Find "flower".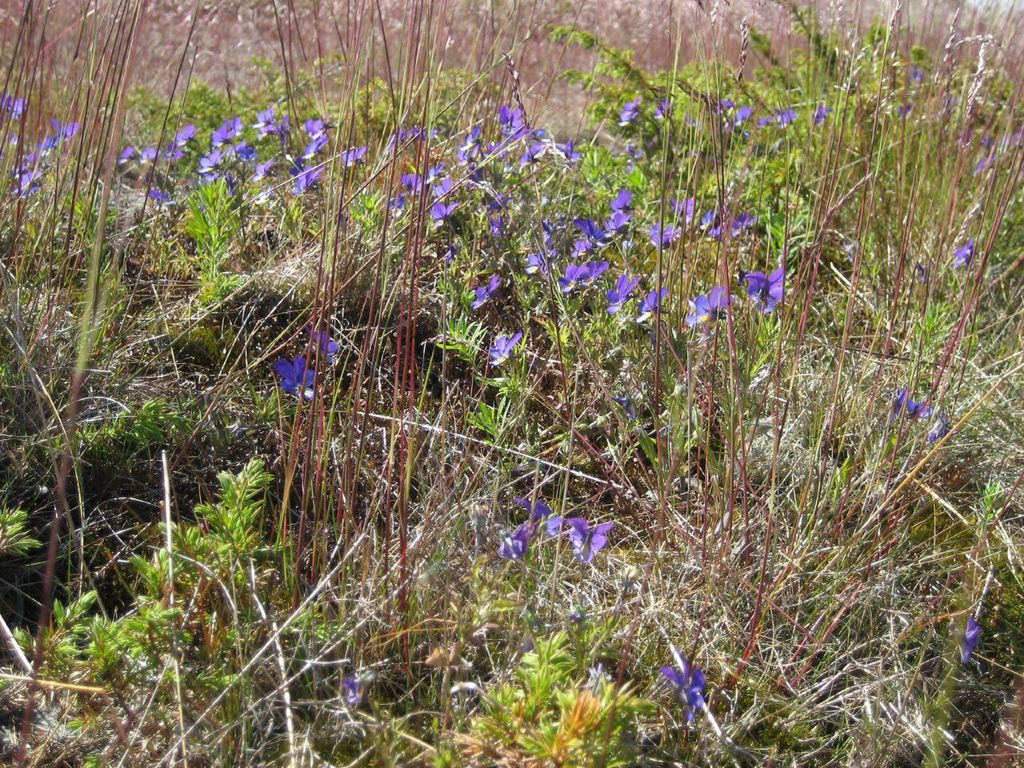
BBox(122, 114, 368, 210).
